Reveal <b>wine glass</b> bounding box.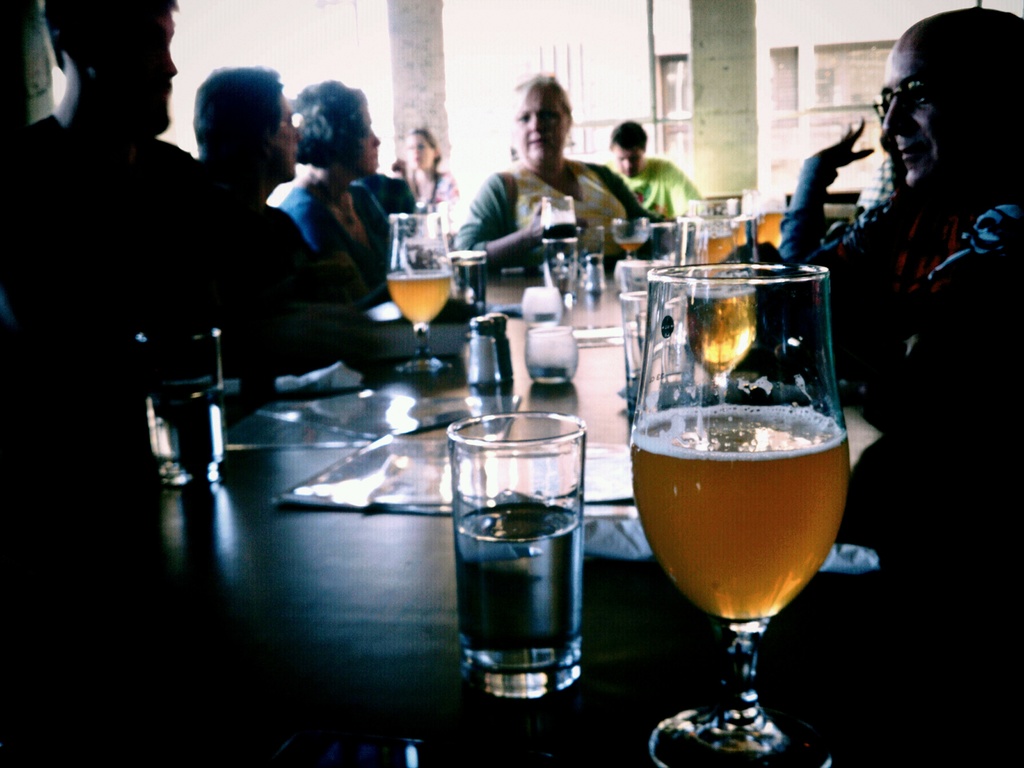
Revealed: <bbox>611, 218, 650, 259</bbox>.
